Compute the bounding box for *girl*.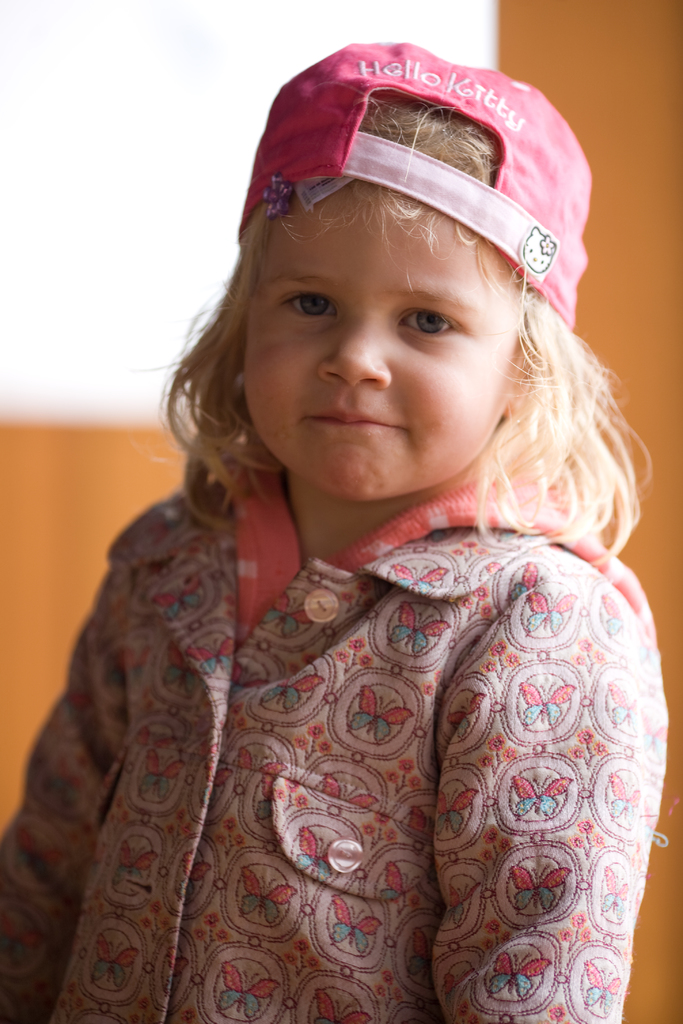
[x1=0, y1=43, x2=679, y2=1021].
